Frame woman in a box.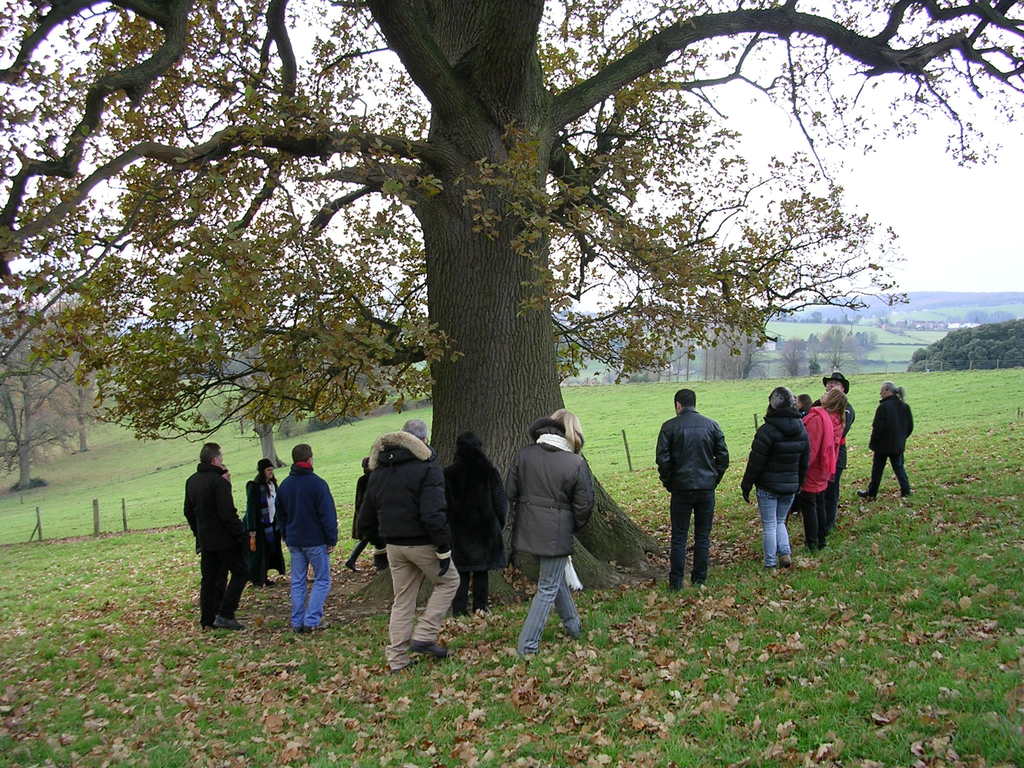
<bbox>441, 435, 511, 617</bbox>.
